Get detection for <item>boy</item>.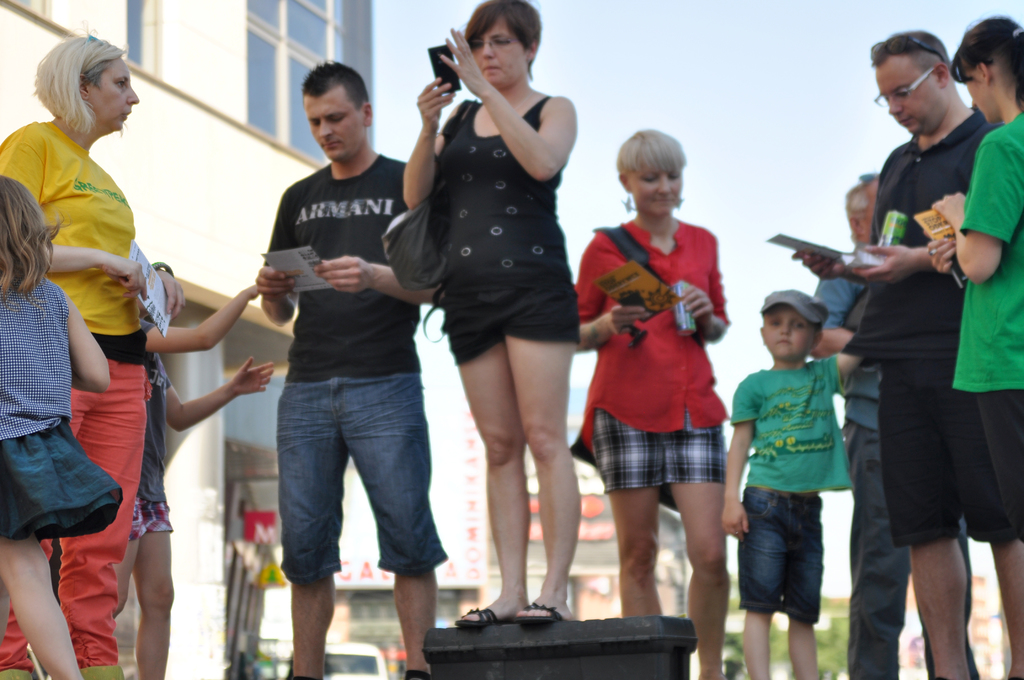
Detection: [723, 256, 868, 679].
